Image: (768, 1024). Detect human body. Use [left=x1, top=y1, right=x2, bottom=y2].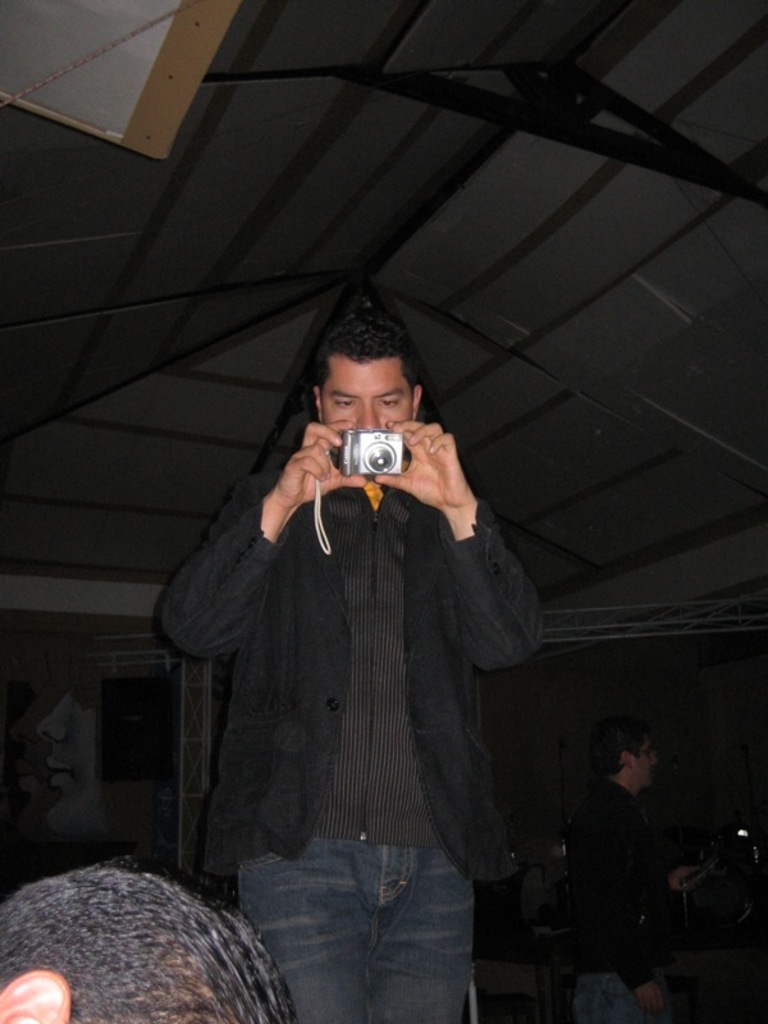
[left=550, top=721, right=716, bottom=1023].
